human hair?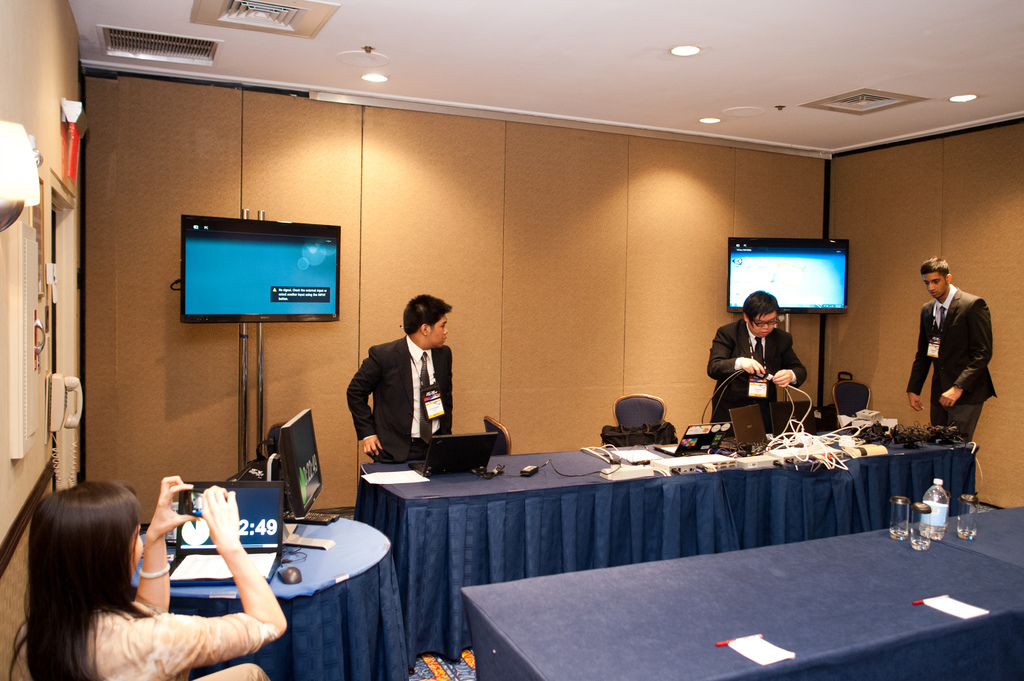
bbox=(921, 256, 950, 287)
